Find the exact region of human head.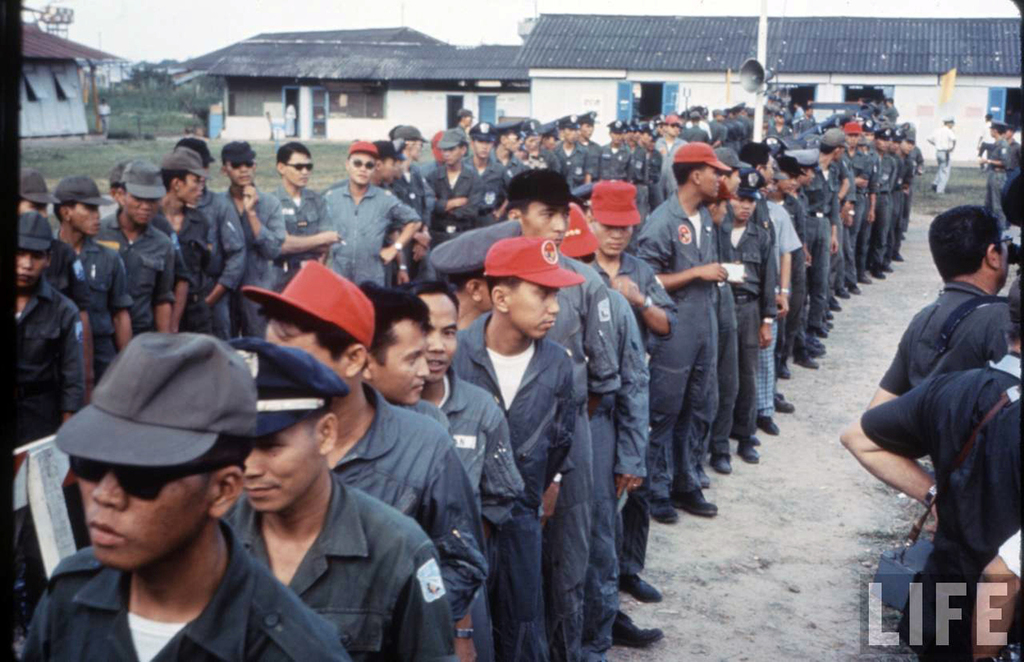
Exact region: <box>221,140,257,188</box>.
